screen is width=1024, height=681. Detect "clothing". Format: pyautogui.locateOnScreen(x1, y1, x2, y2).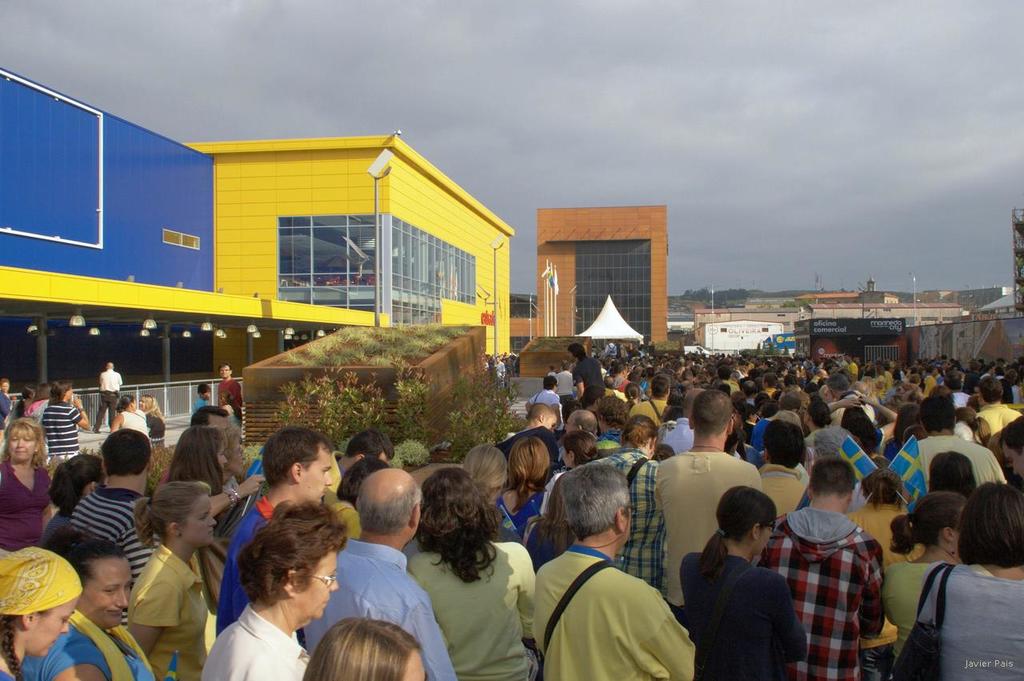
pyautogui.locateOnScreen(92, 367, 123, 430).
